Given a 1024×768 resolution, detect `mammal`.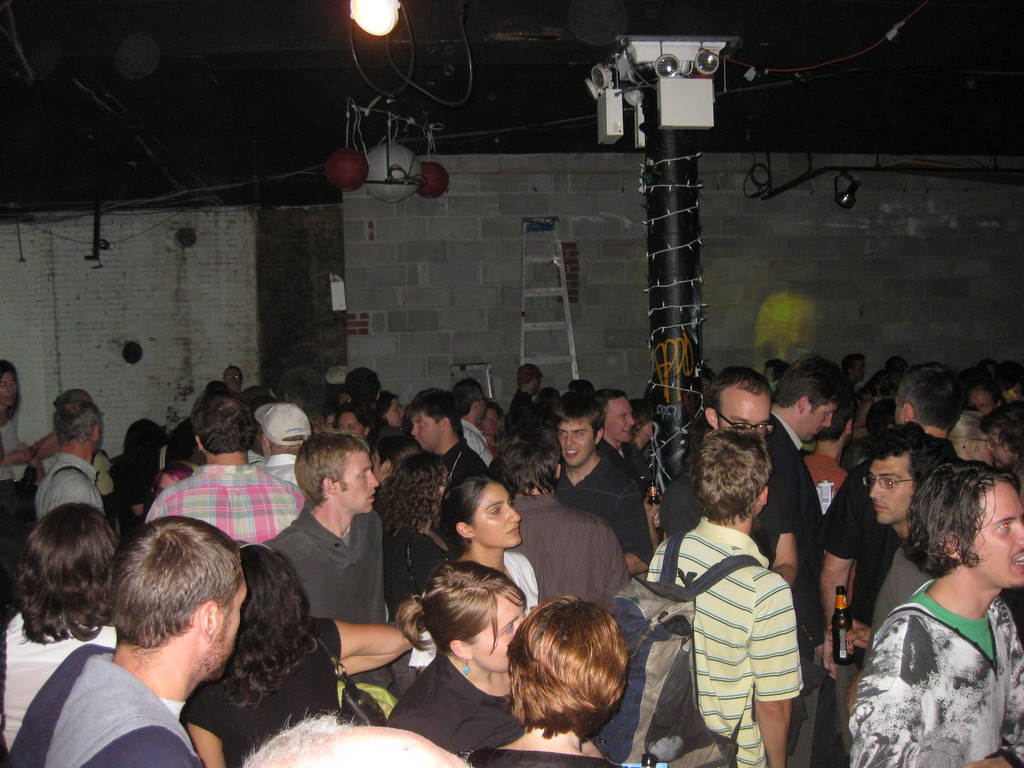
<box>8,515,249,767</box>.
